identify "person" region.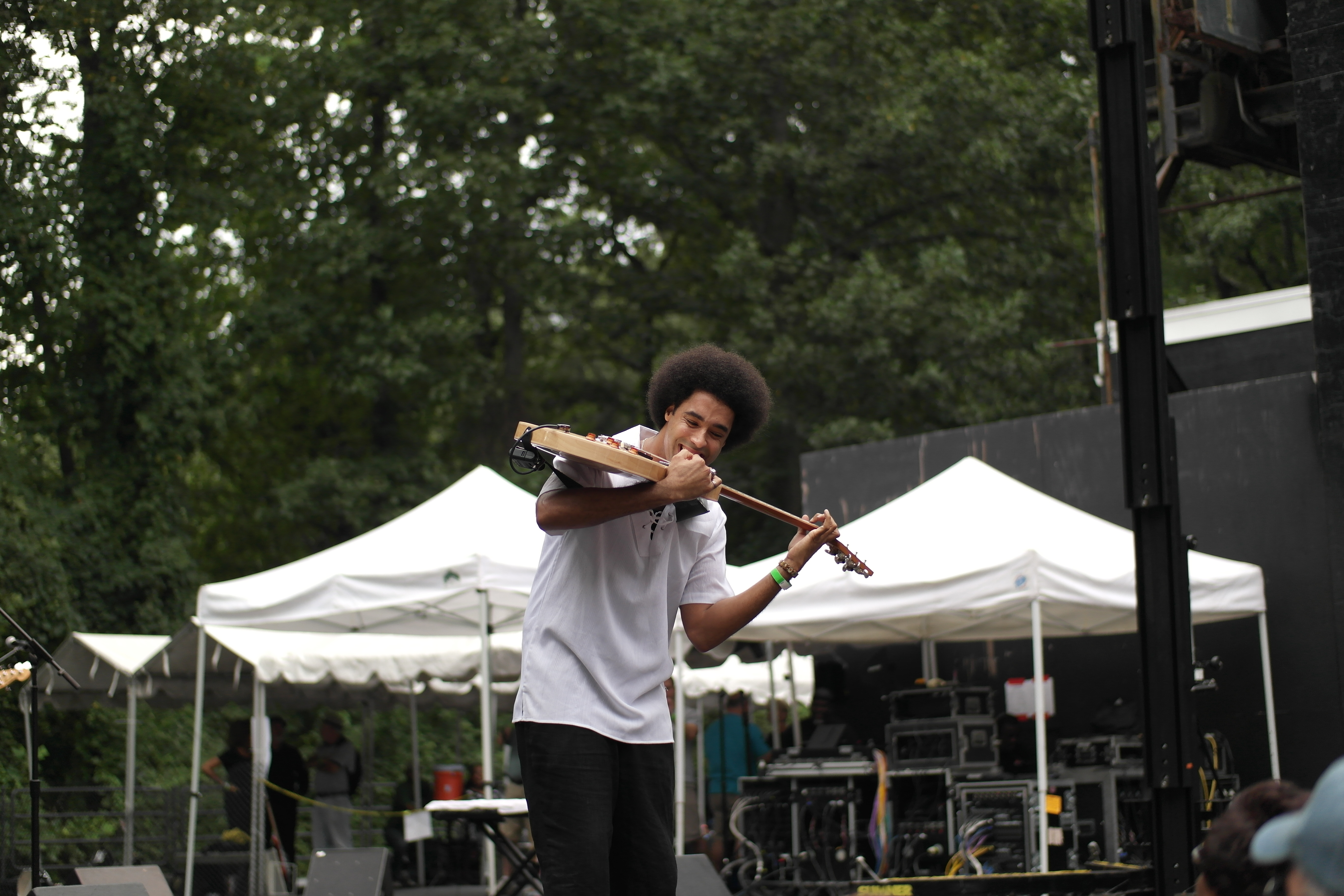
Region: bbox(173, 169, 188, 211).
